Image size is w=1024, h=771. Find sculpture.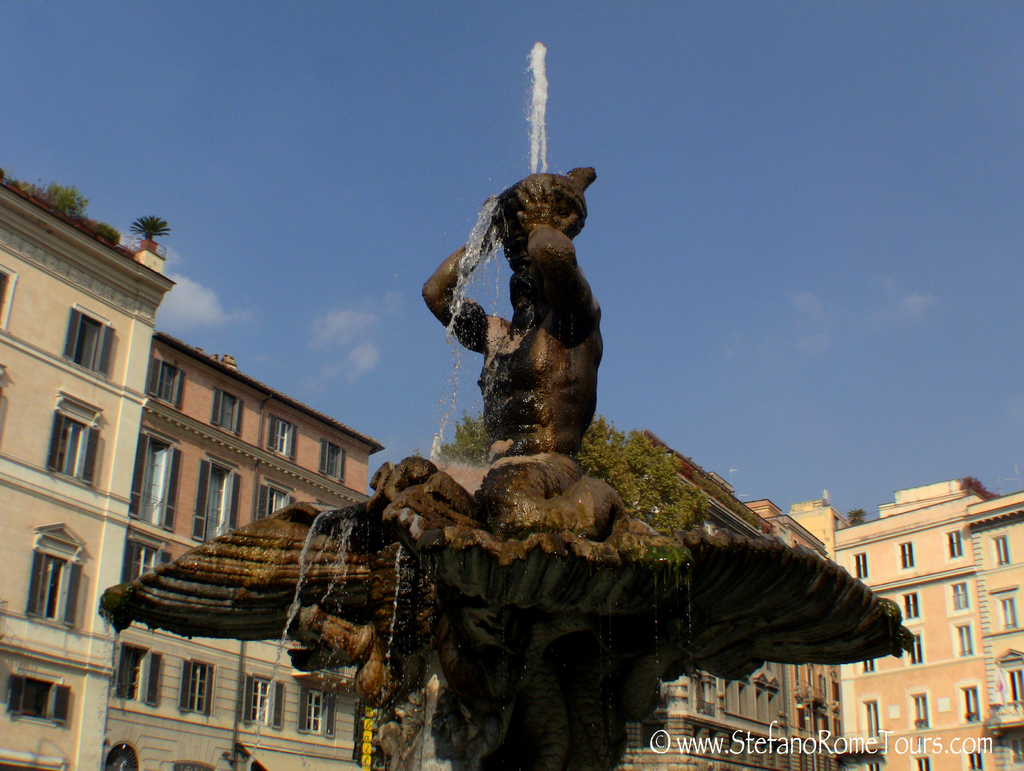
<box>228,167,883,752</box>.
